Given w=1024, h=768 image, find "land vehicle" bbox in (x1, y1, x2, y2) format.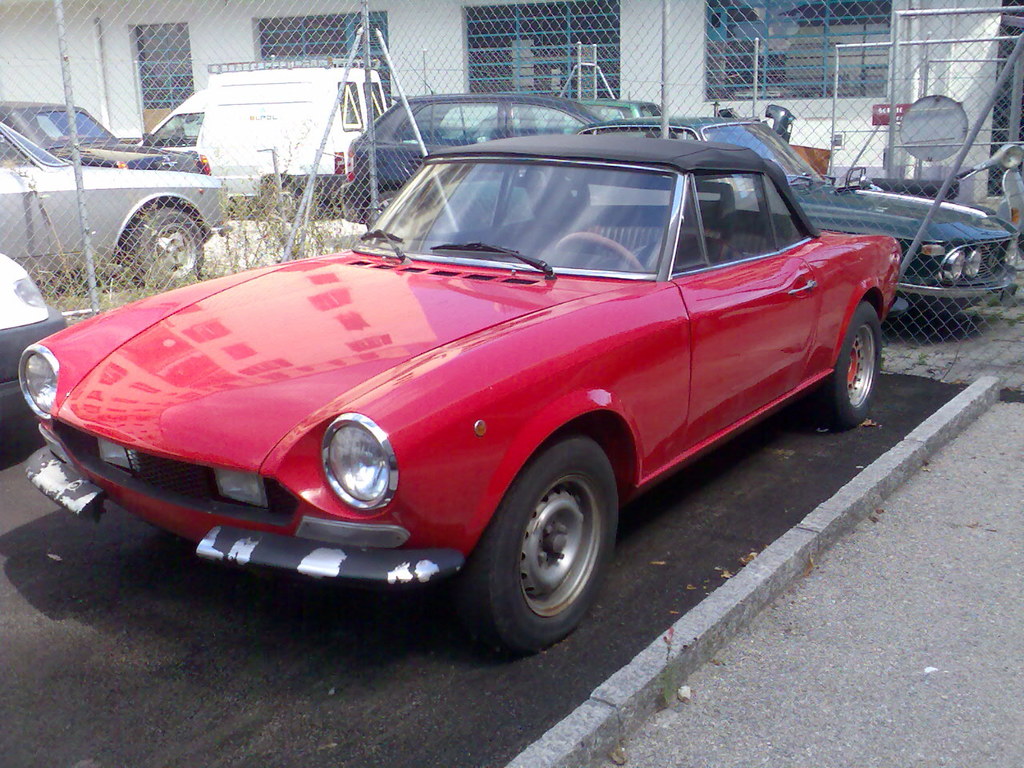
(0, 102, 210, 170).
